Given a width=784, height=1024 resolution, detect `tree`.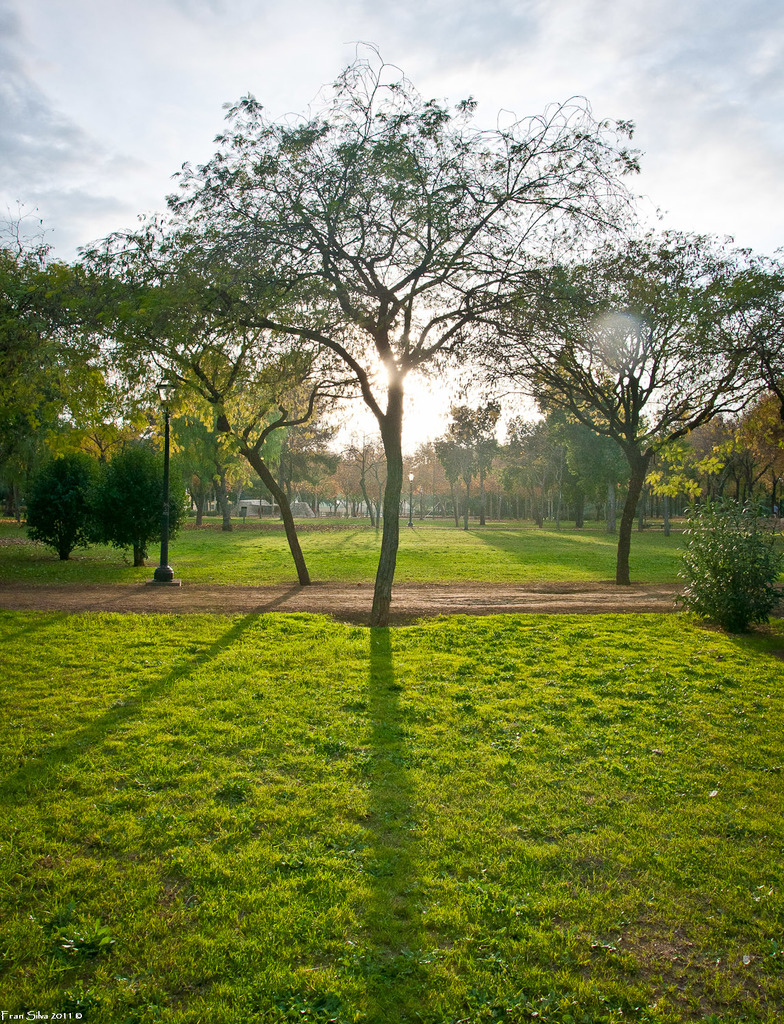
l=409, t=227, r=783, b=570.
